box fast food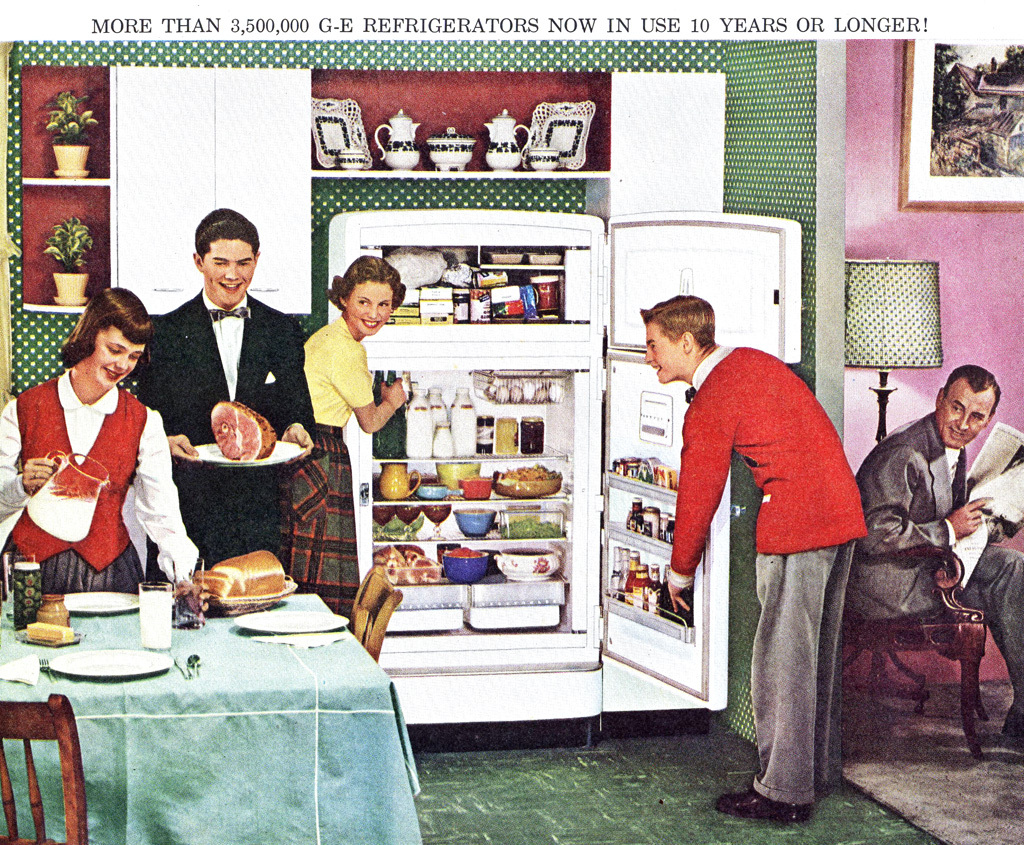
{"left": 191, "top": 548, "right": 288, "bottom": 598}
